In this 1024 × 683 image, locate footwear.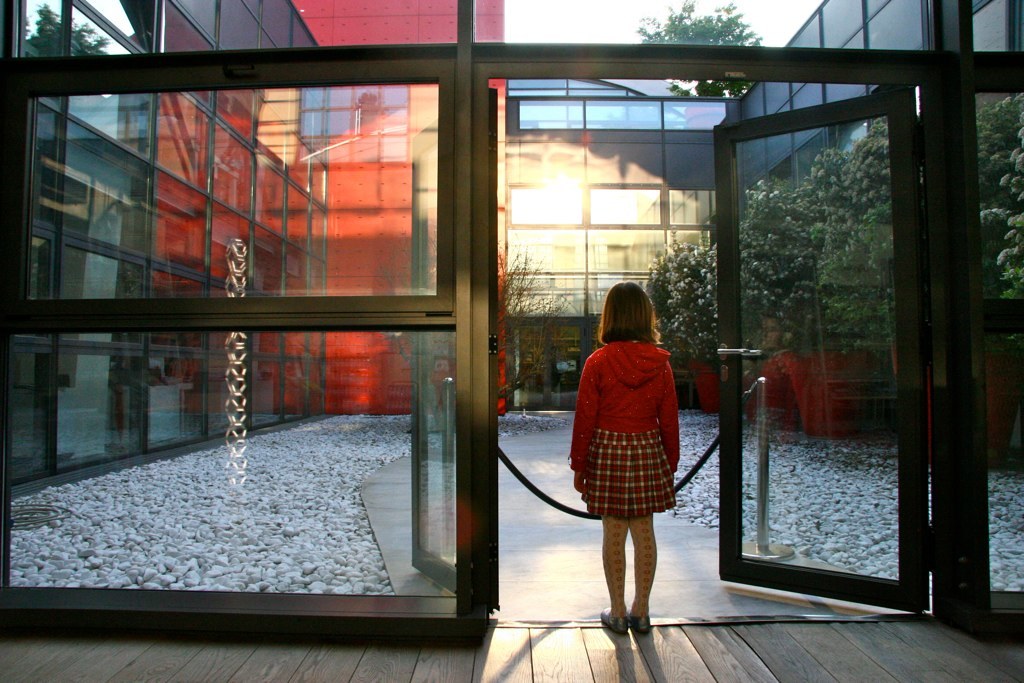
Bounding box: (x1=637, y1=615, x2=653, y2=634).
